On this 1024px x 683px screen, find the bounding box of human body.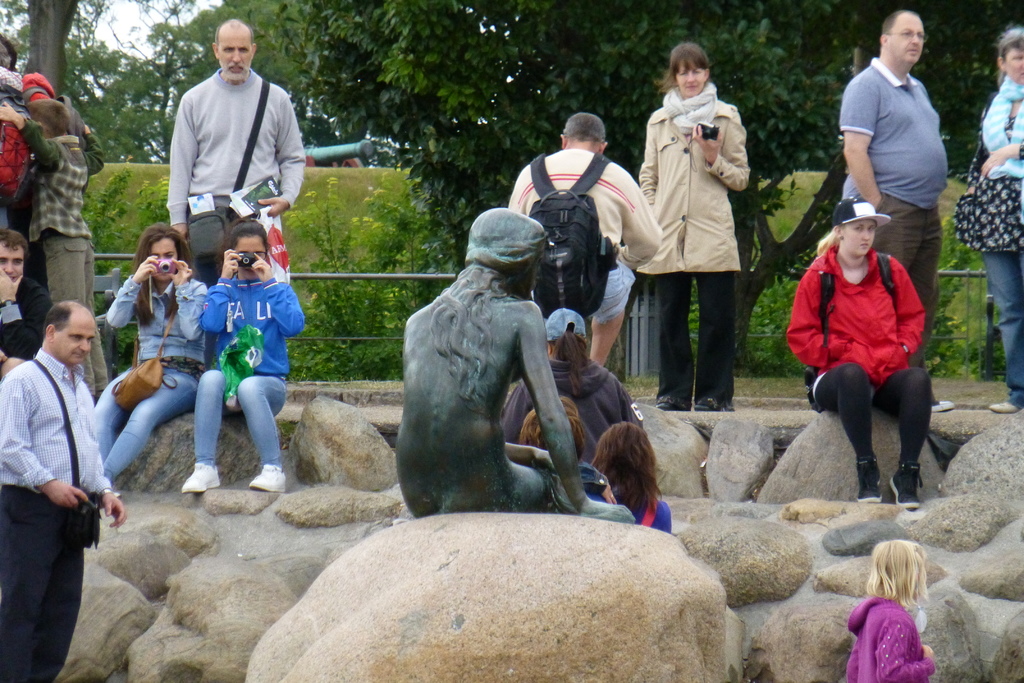
Bounding box: box=[636, 37, 754, 415].
